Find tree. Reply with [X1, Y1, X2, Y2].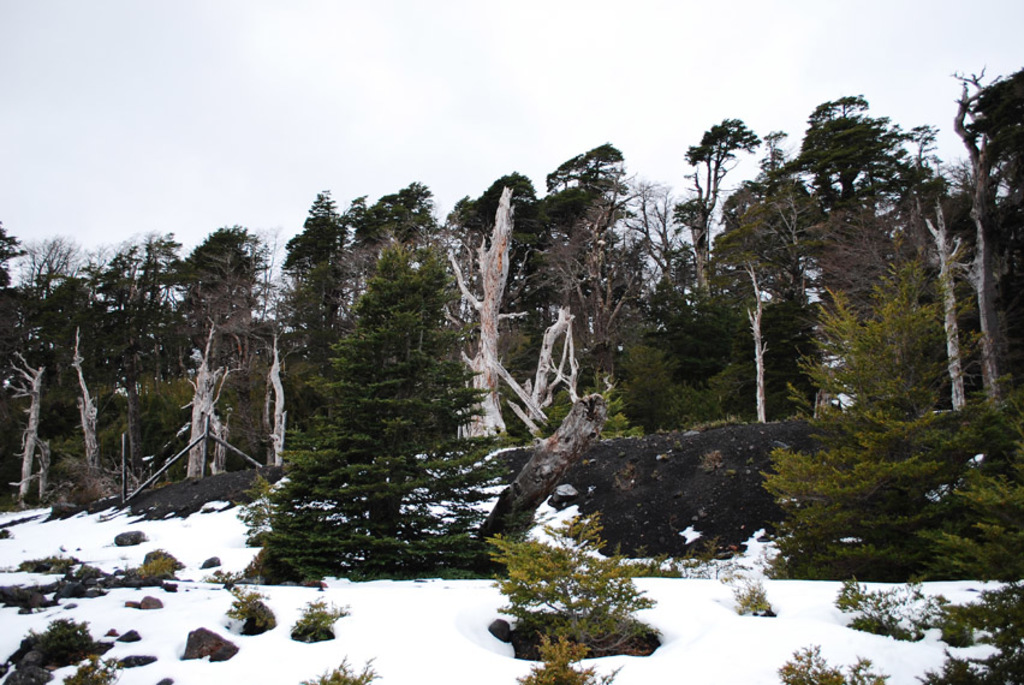
[453, 179, 691, 571].
